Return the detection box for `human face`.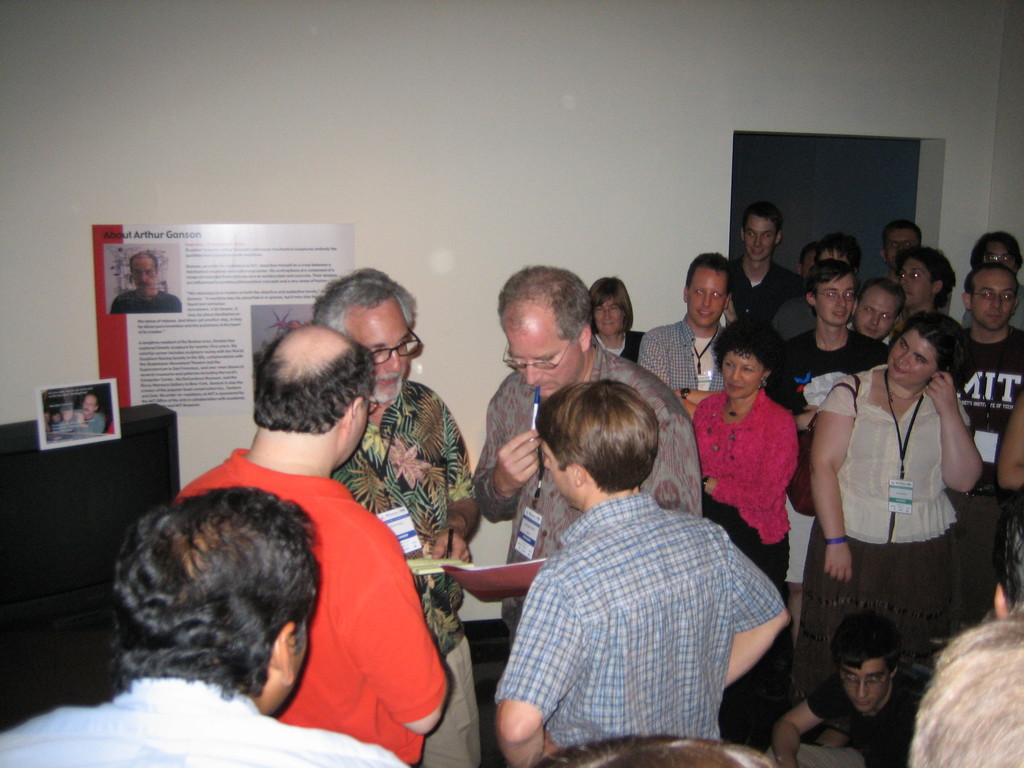
crop(887, 331, 939, 383).
